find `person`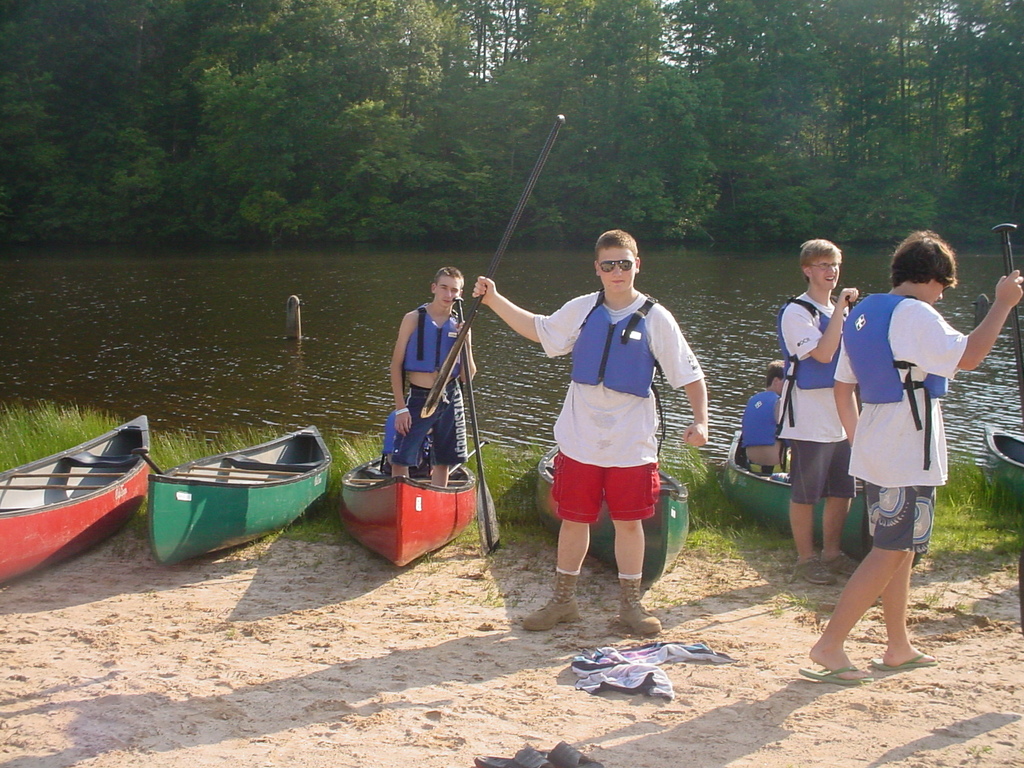
Rect(806, 227, 1023, 685)
